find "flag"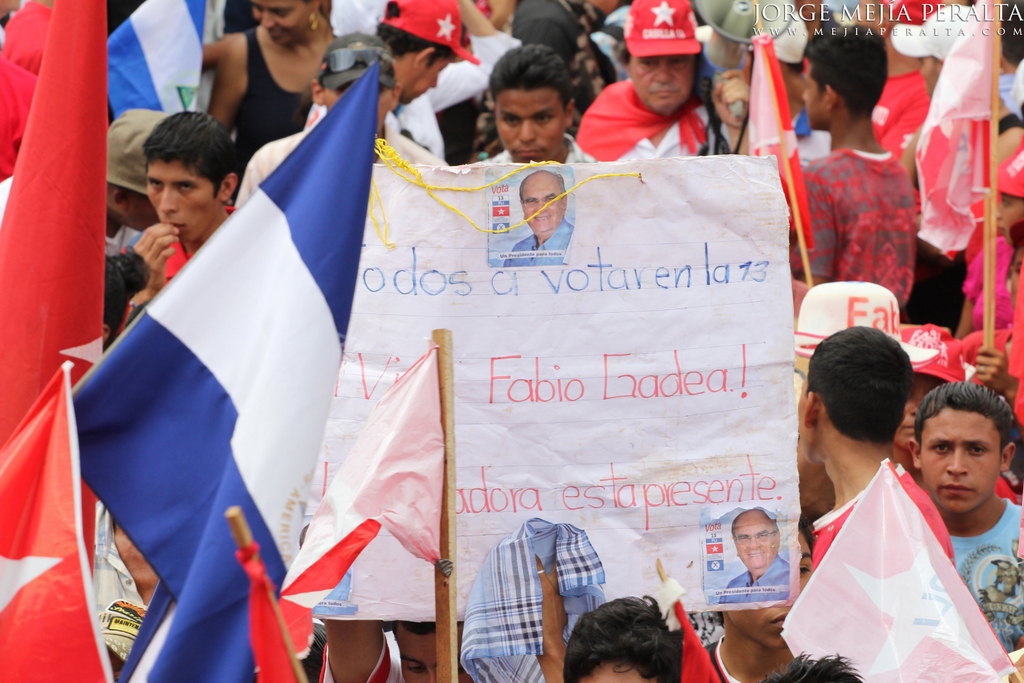
(0,361,115,682)
